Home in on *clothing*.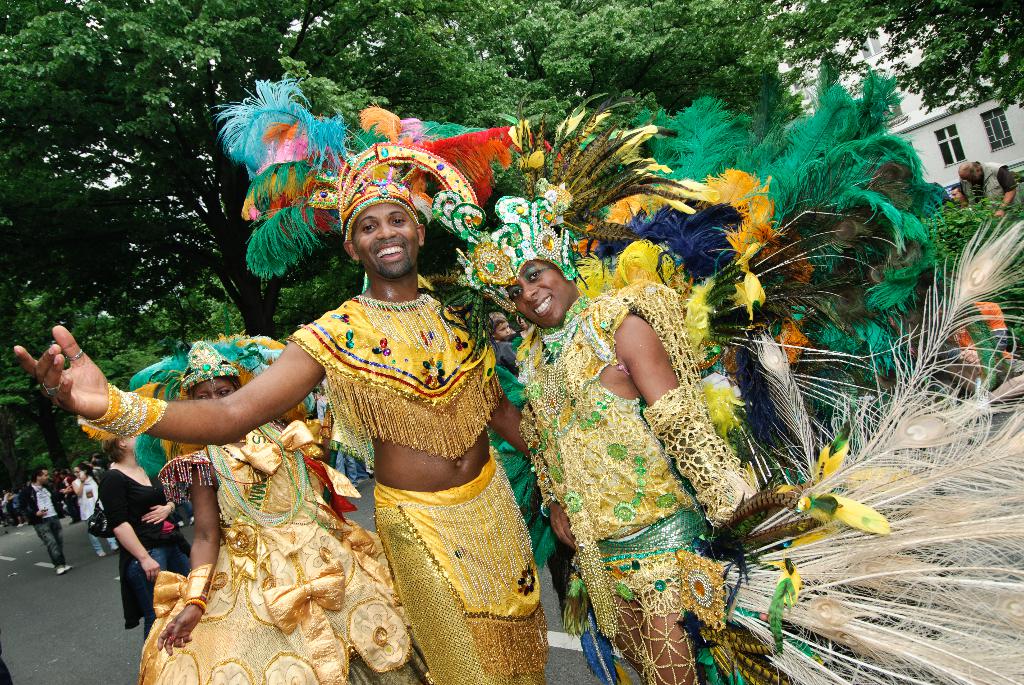
Homed in at box(294, 278, 543, 670).
